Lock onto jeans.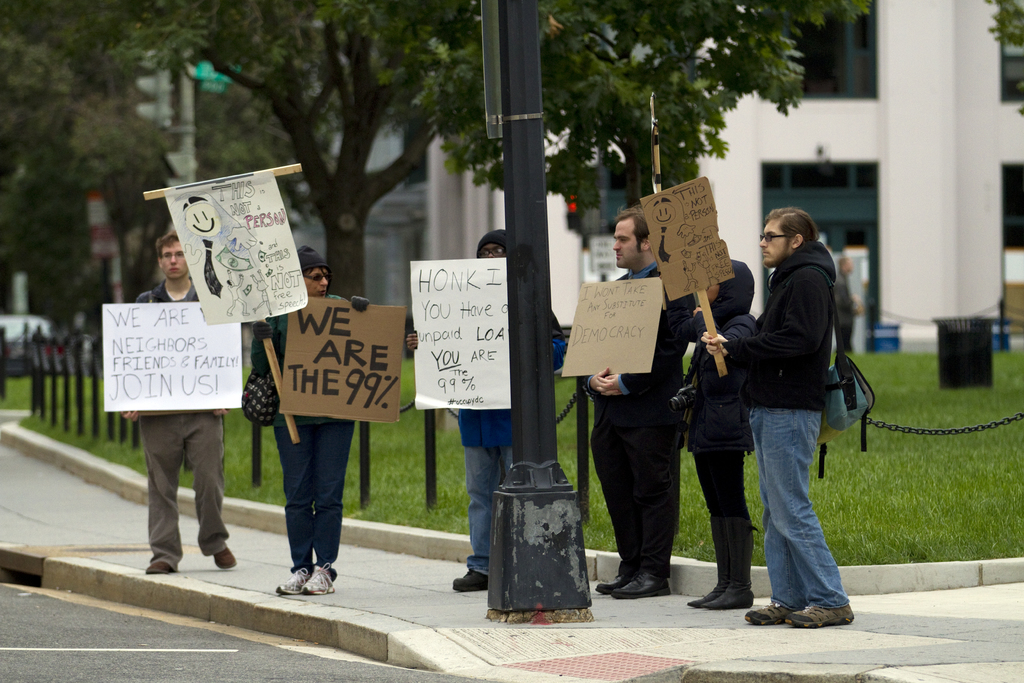
Locked: (747,402,835,615).
